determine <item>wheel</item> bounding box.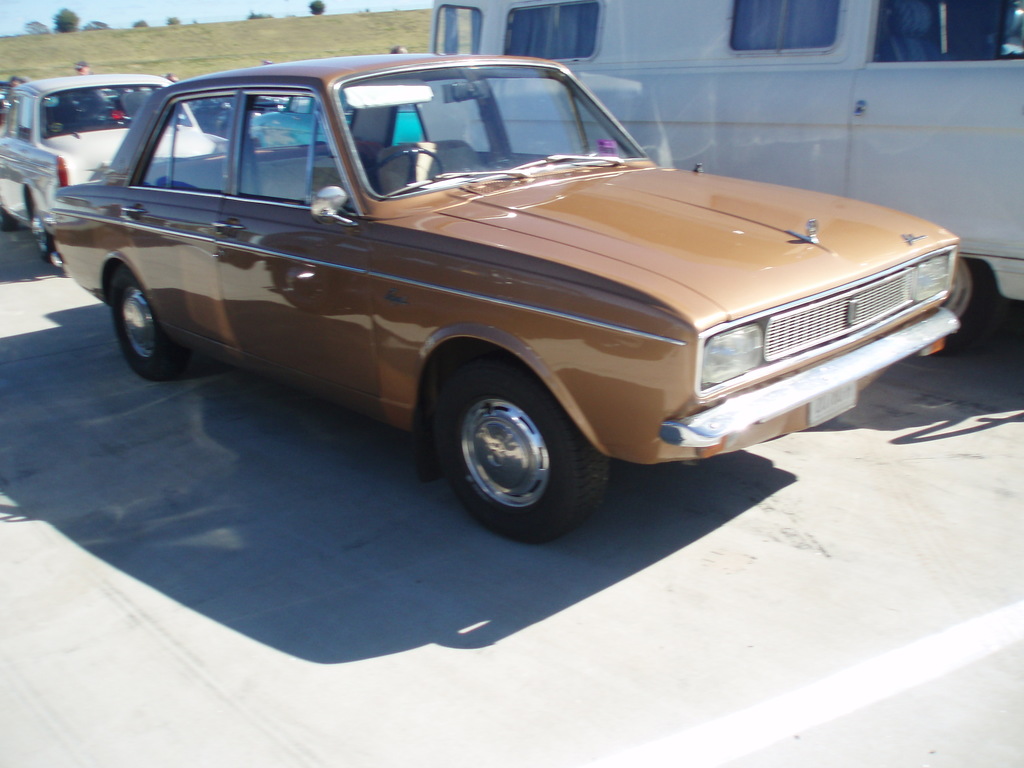
Determined: (left=92, top=257, right=167, bottom=369).
